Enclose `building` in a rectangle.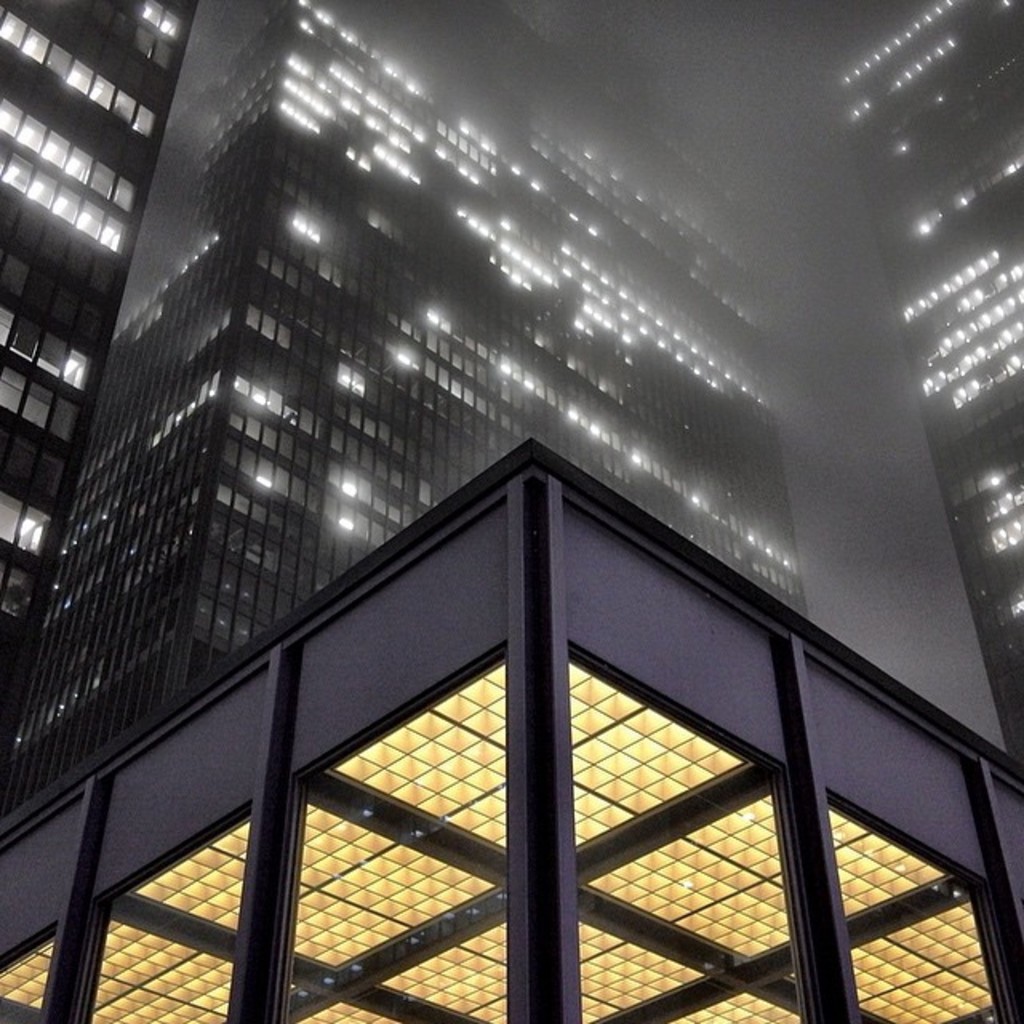
box=[0, 0, 1022, 1022].
